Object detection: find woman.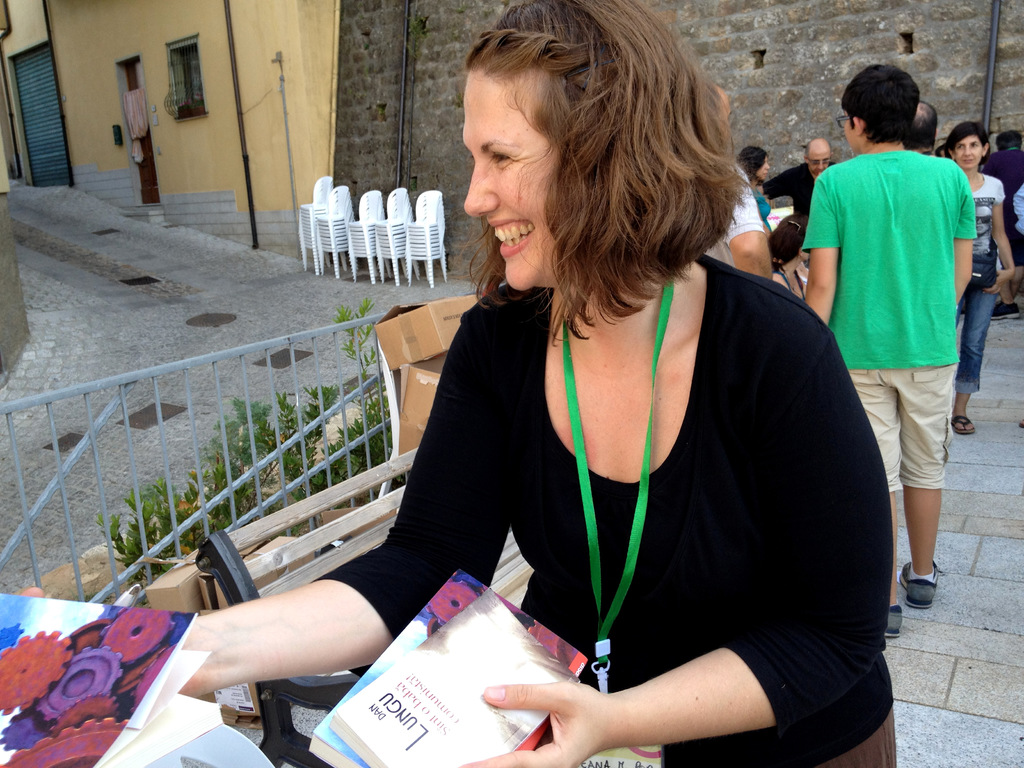
l=733, t=143, r=771, b=239.
